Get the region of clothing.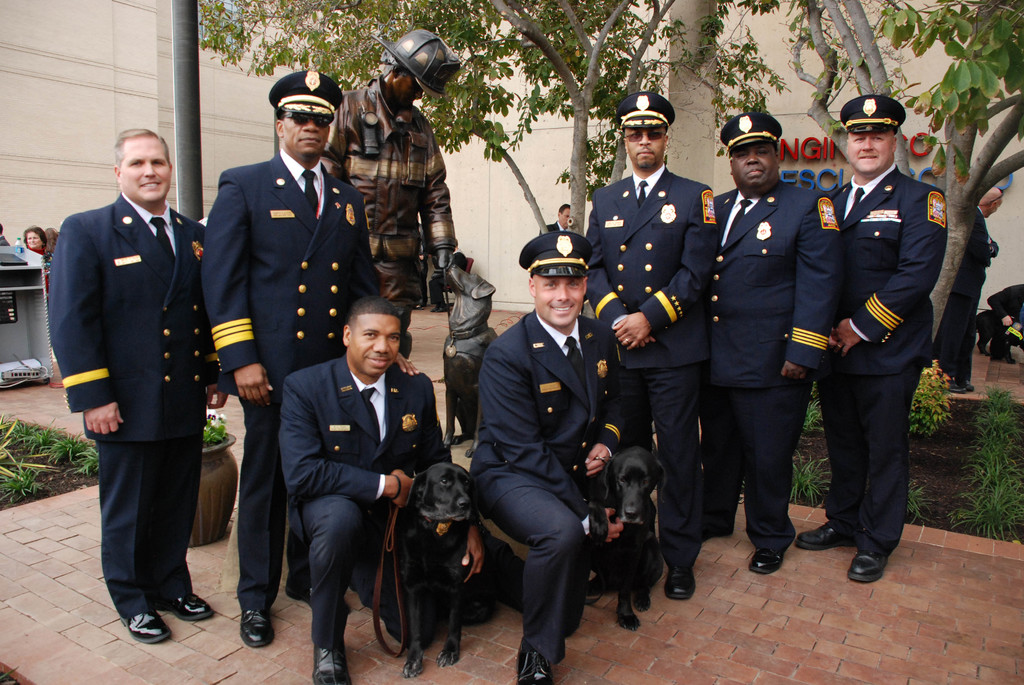
(44, 194, 221, 622).
